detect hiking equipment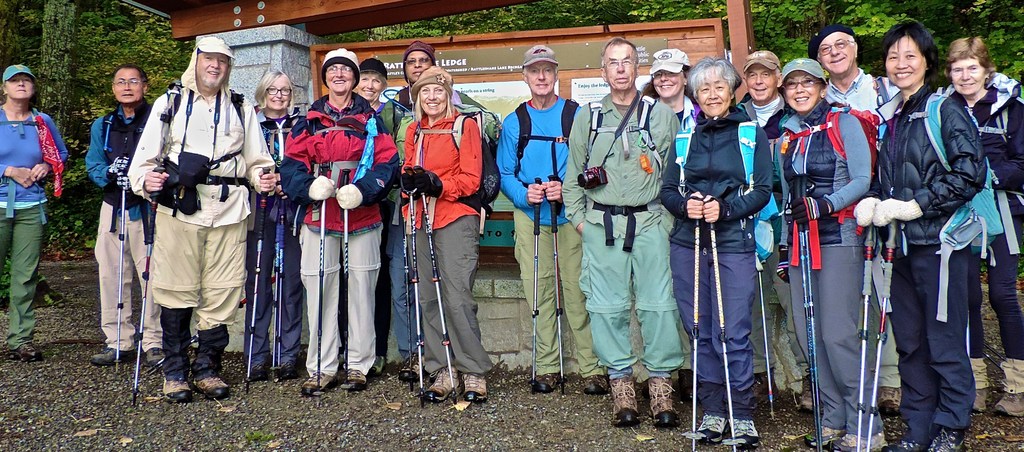
x1=115 y1=171 x2=135 y2=192
